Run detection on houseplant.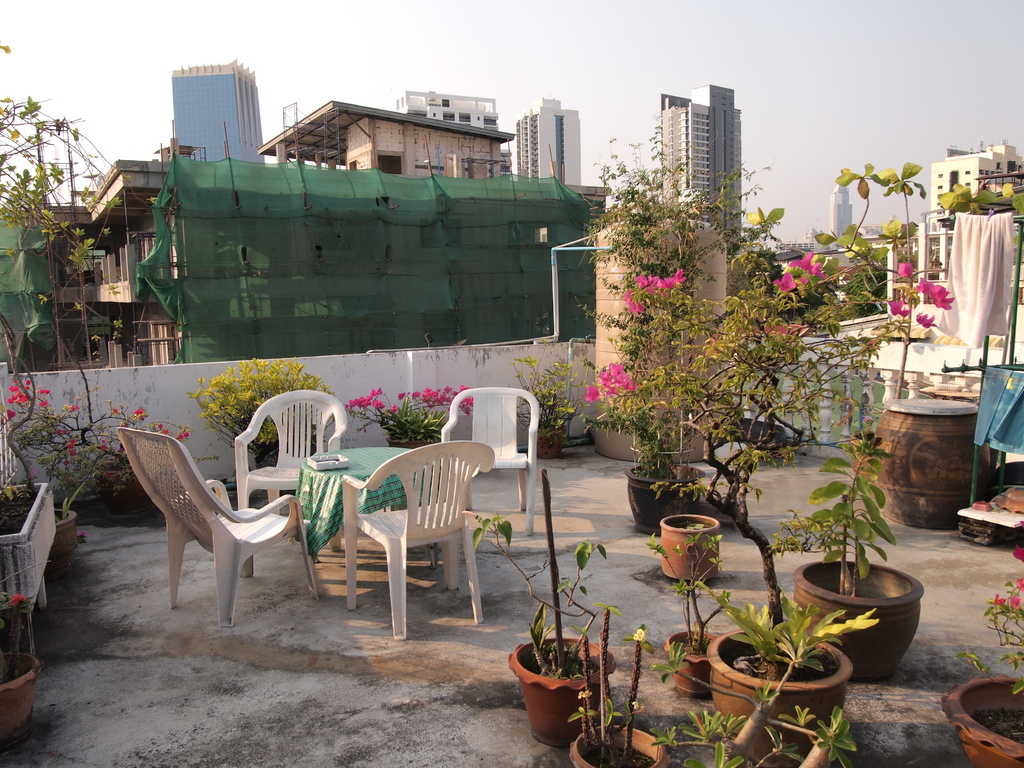
Result: 342 383 472 451.
